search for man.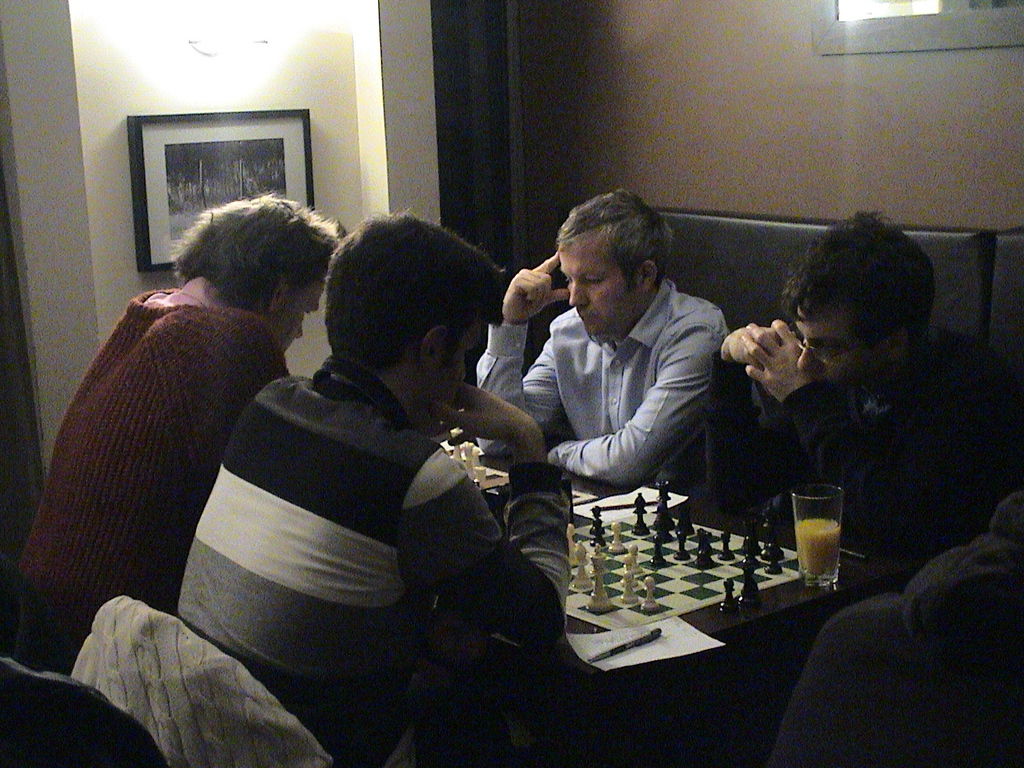
Found at detection(709, 206, 1023, 554).
